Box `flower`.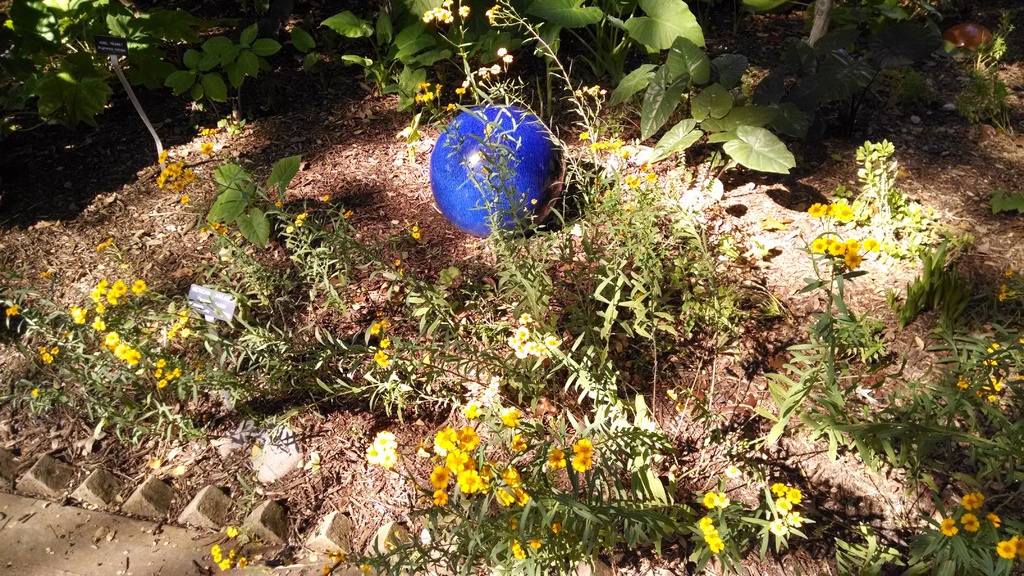
bbox=[769, 516, 793, 537].
